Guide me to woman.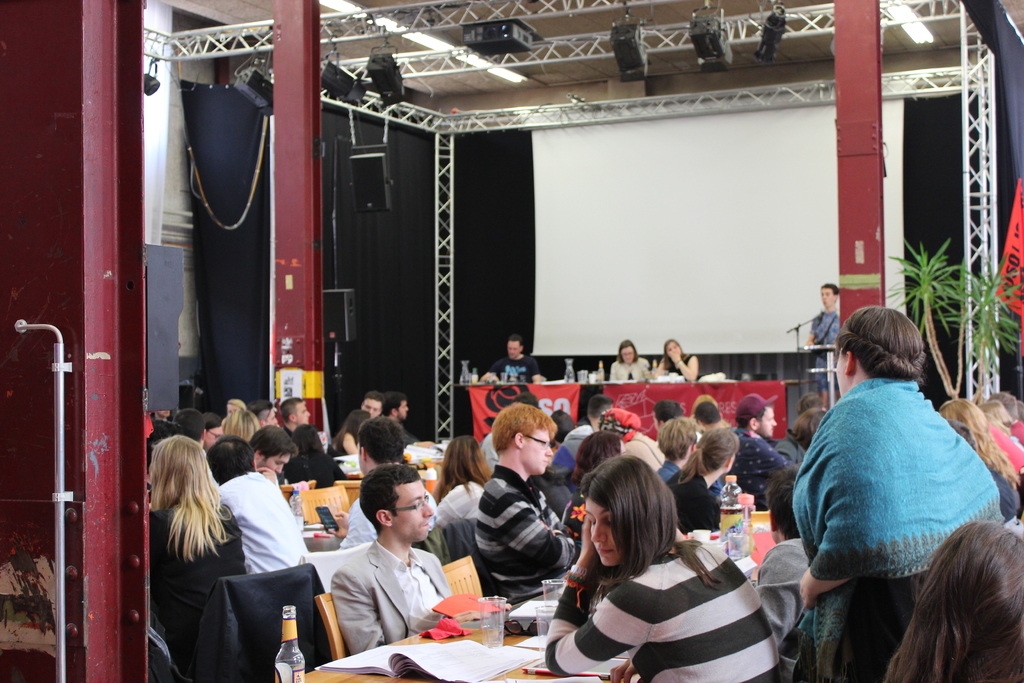
Guidance: select_region(144, 436, 244, 682).
